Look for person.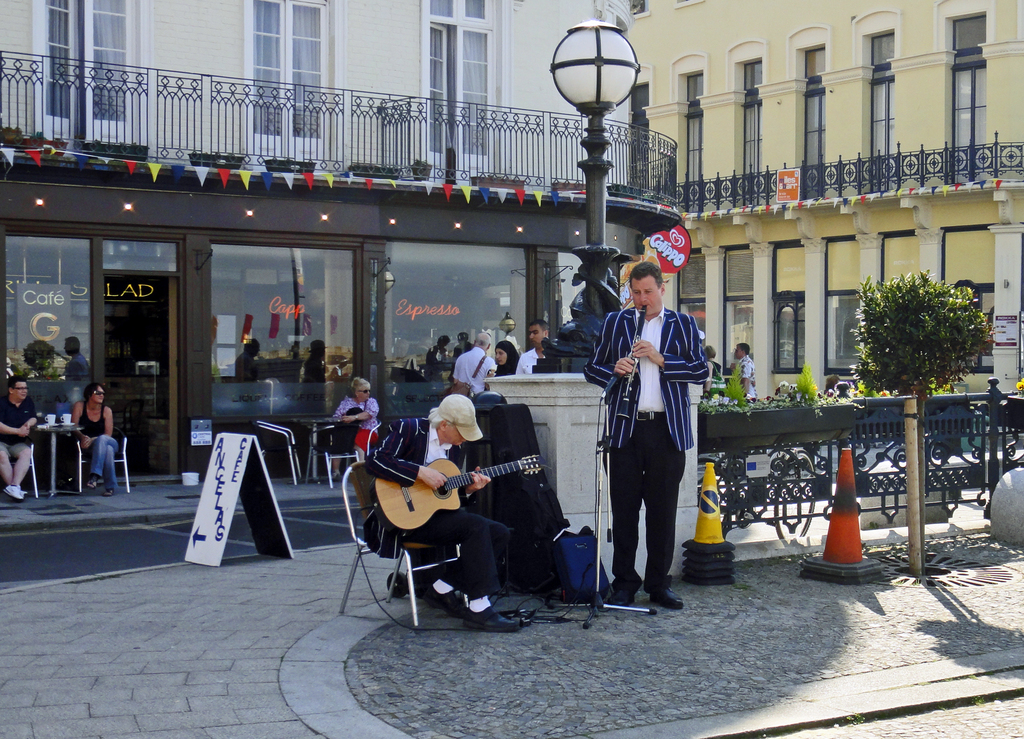
Found: [361,383,493,615].
